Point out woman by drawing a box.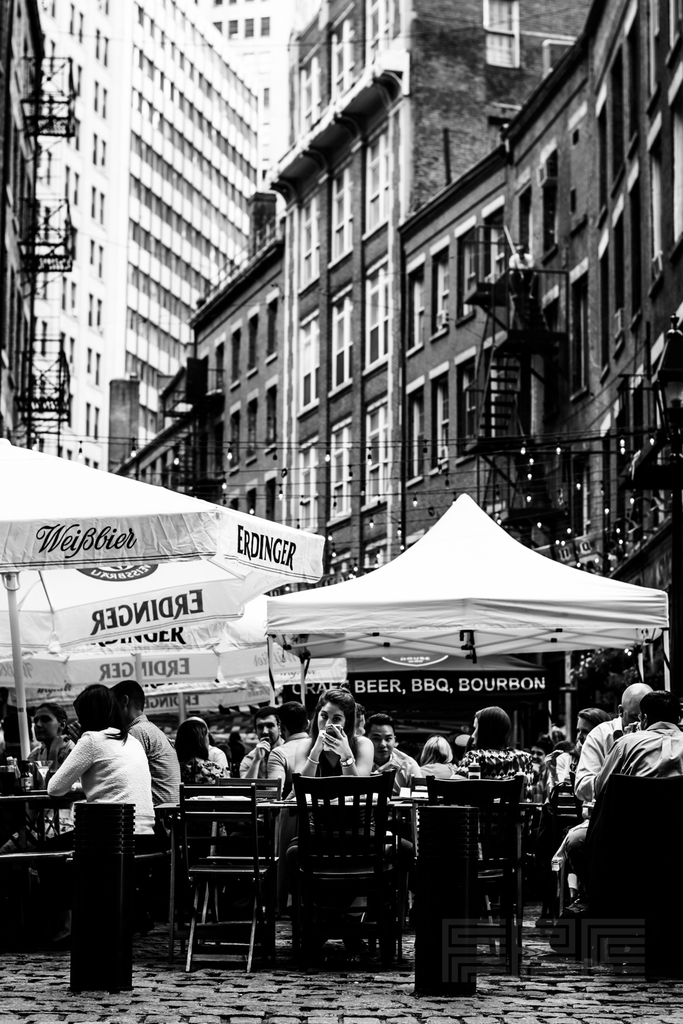
[415,738,453,774].
